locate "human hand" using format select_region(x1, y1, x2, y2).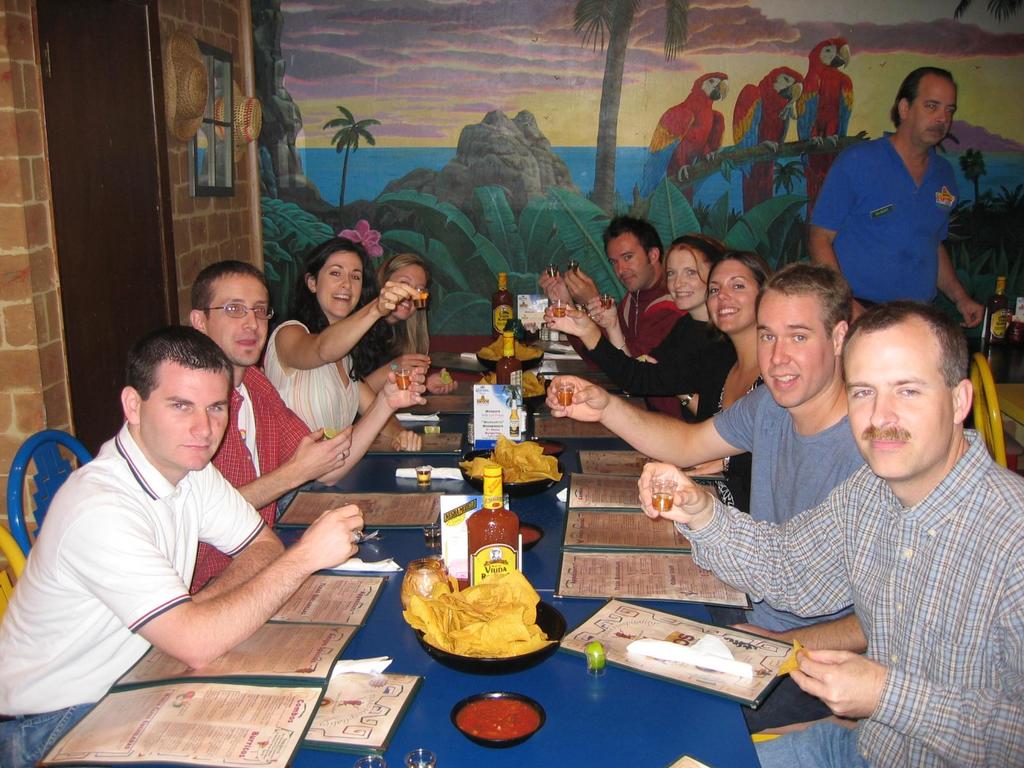
select_region(541, 303, 595, 339).
